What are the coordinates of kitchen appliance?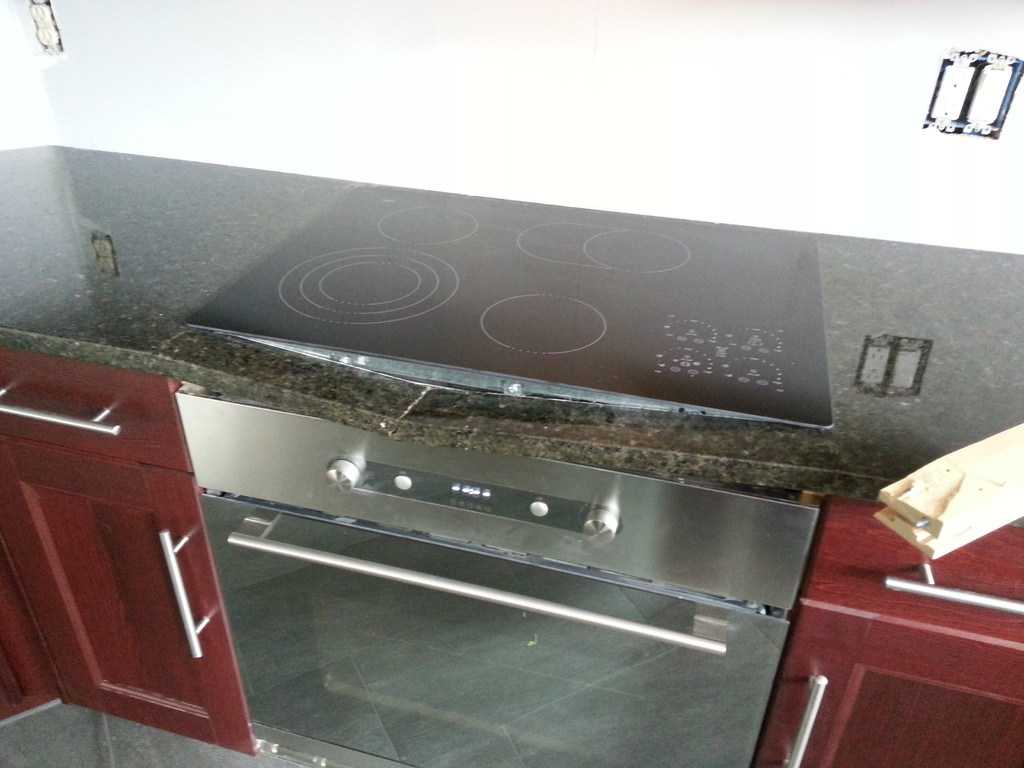
171:381:822:767.
